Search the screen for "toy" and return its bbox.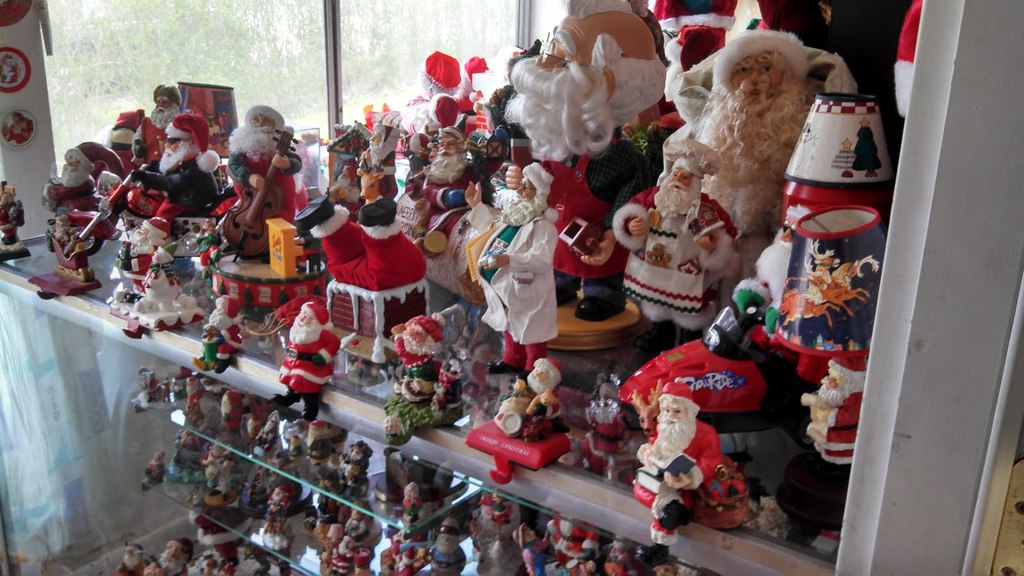
Found: rect(659, 0, 854, 278).
